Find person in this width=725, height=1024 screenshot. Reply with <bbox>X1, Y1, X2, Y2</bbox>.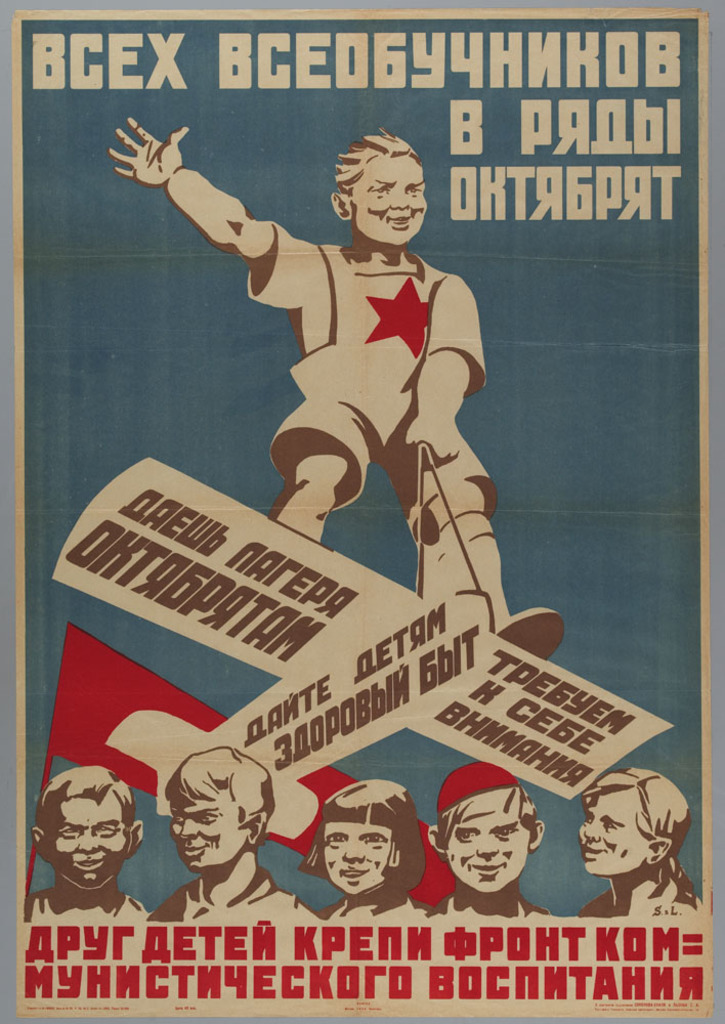
<bbox>145, 736, 315, 923</bbox>.
